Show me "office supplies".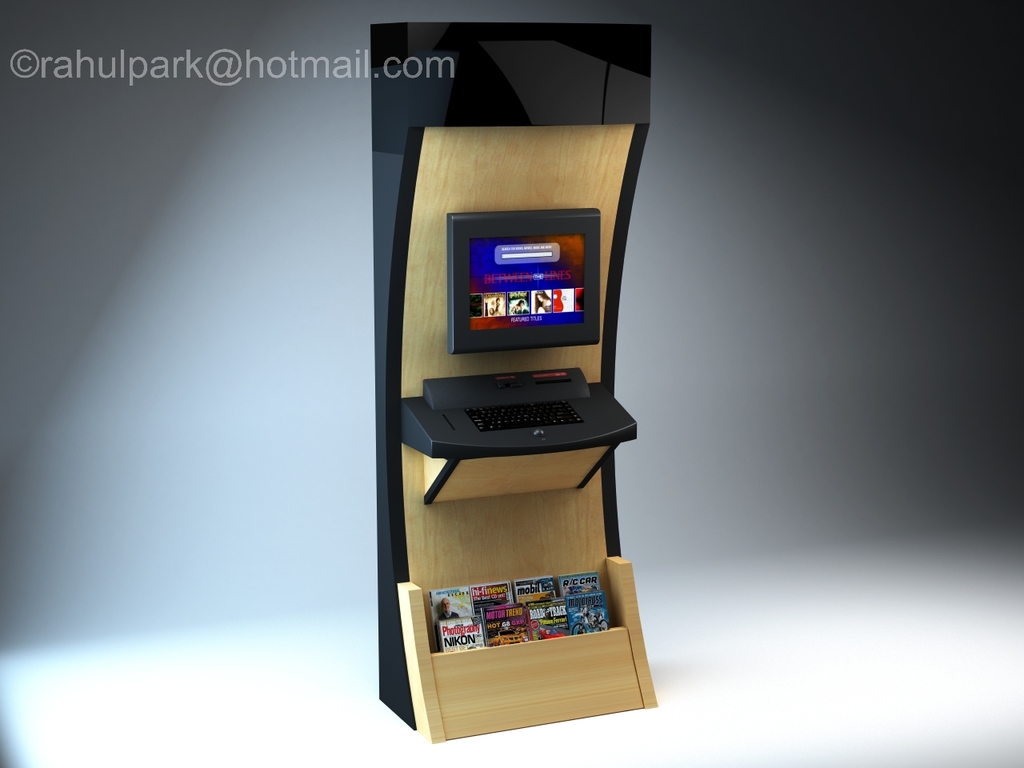
"office supplies" is here: (374, 129, 688, 767).
